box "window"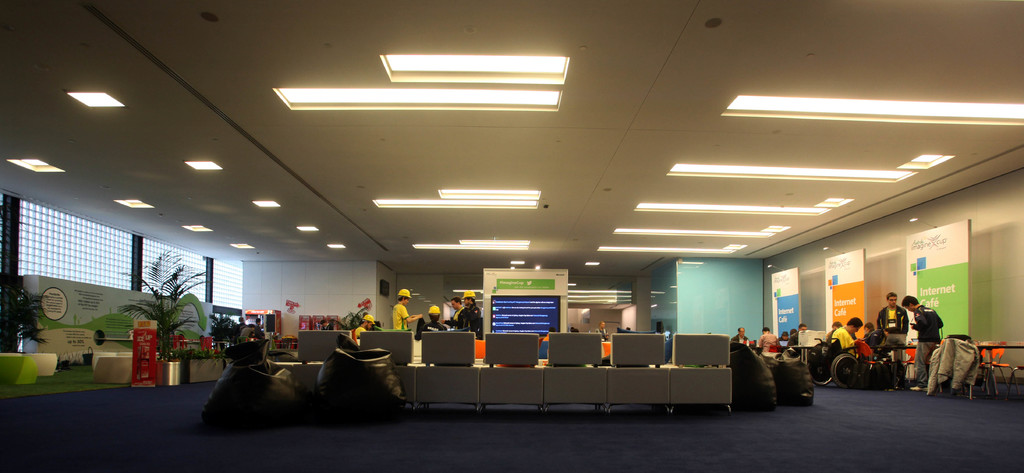
box=[210, 258, 244, 310]
